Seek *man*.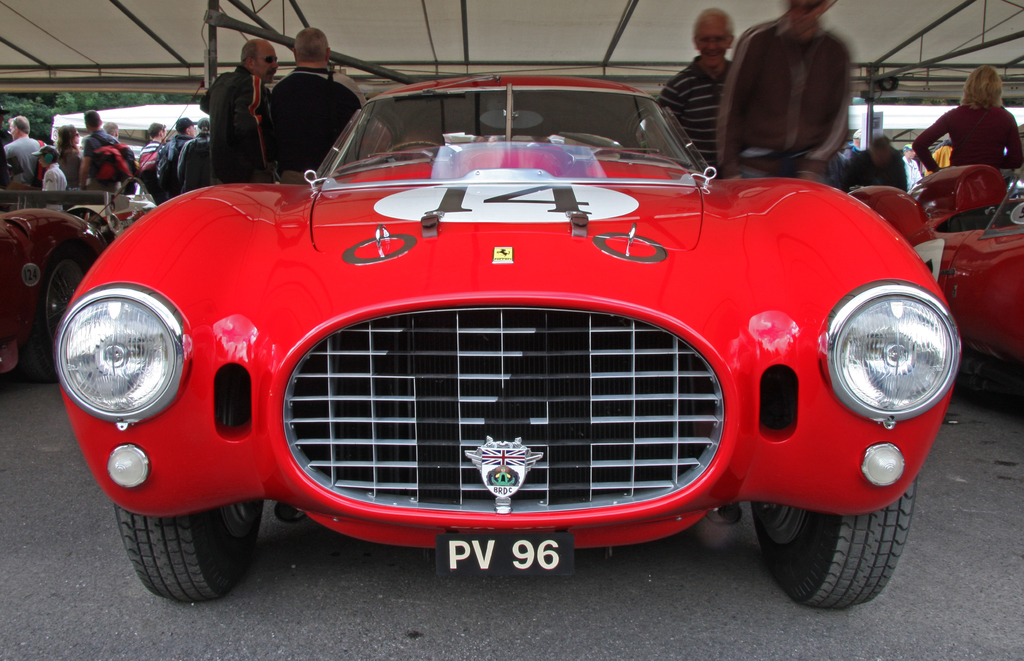
<bbox>138, 122, 168, 188</bbox>.
